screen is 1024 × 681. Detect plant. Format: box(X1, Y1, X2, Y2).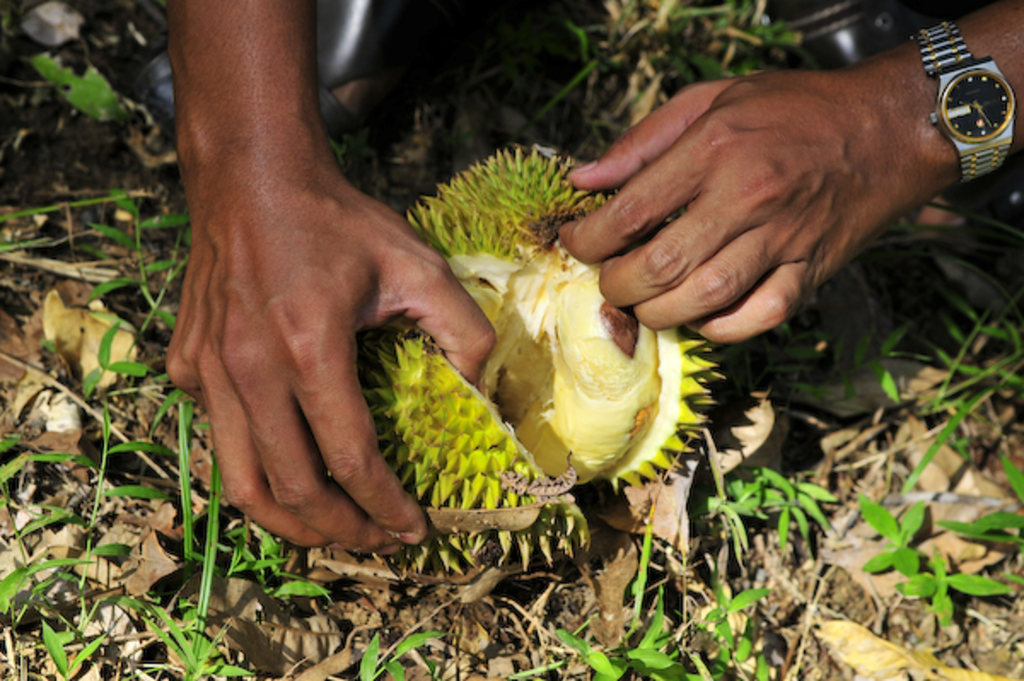
box(27, 43, 157, 142).
